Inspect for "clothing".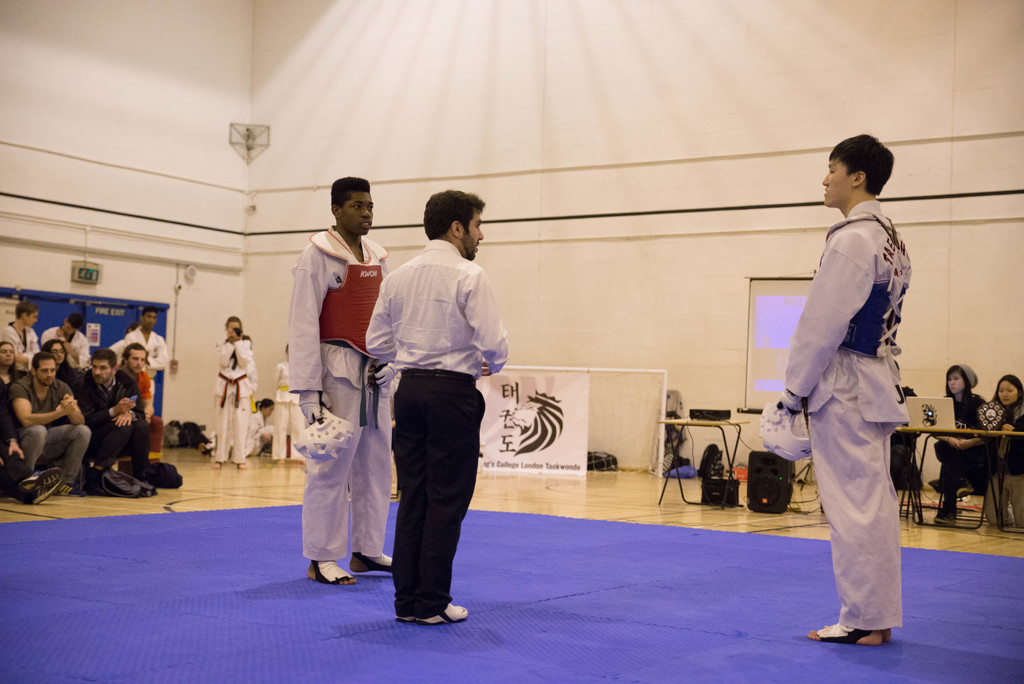
Inspection: l=127, t=322, r=170, b=386.
